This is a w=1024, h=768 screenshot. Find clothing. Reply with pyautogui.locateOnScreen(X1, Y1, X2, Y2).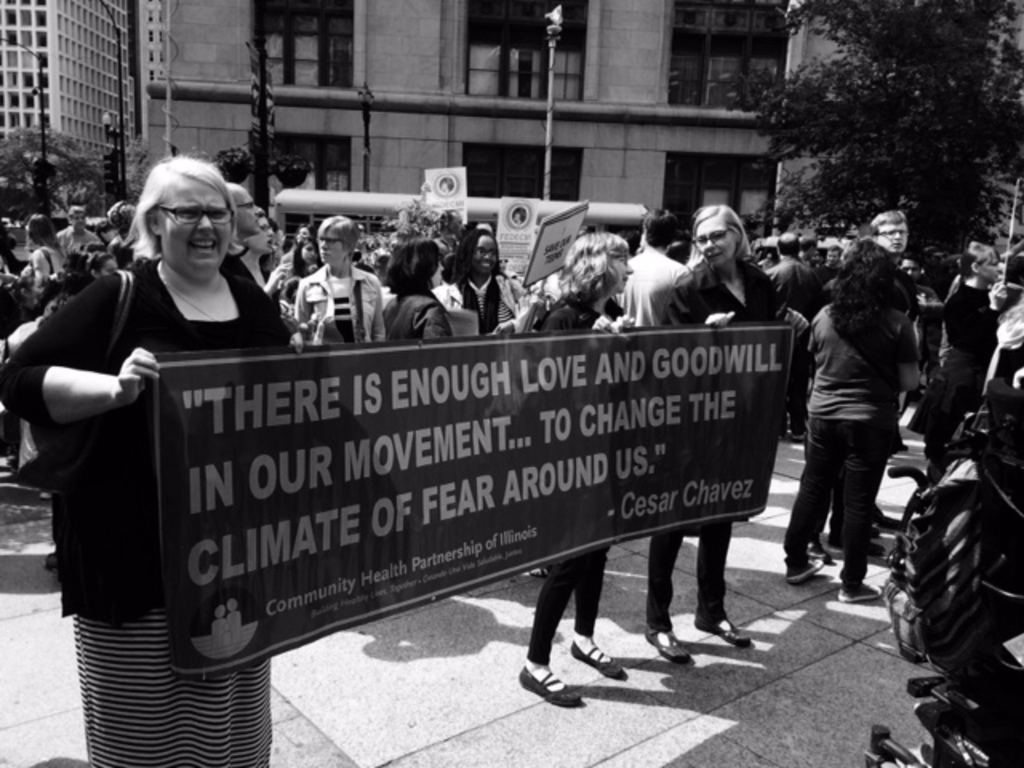
pyautogui.locateOnScreen(0, 258, 291, 766).
